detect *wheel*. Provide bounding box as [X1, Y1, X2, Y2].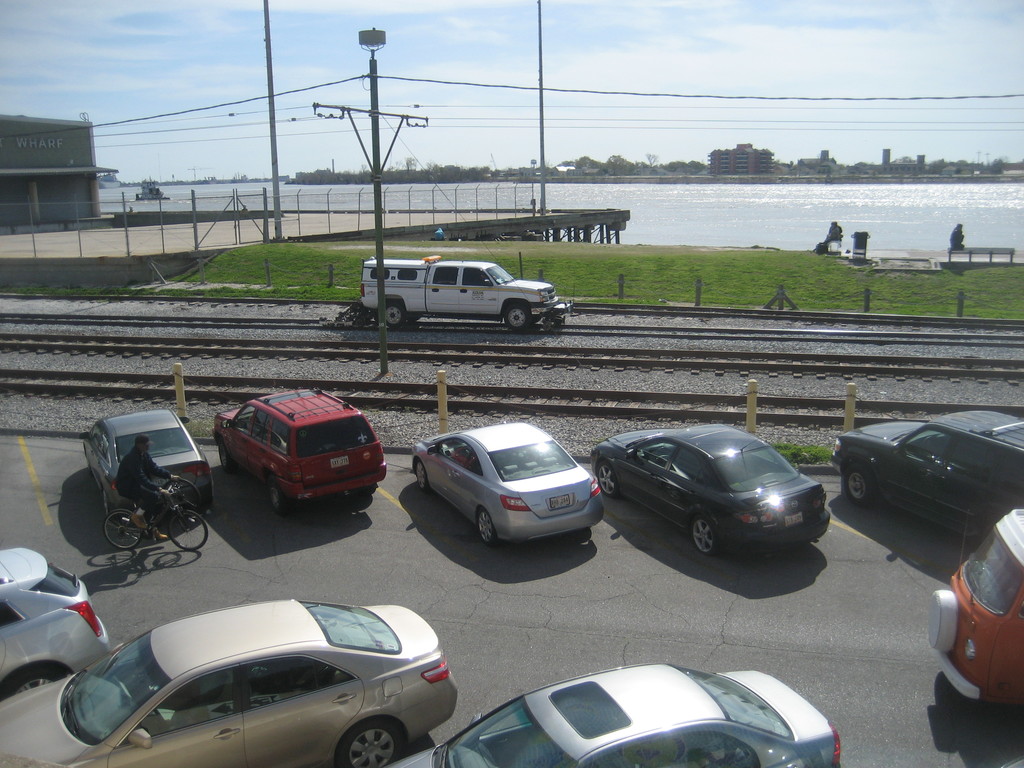
[531, 314, 543, 320].
